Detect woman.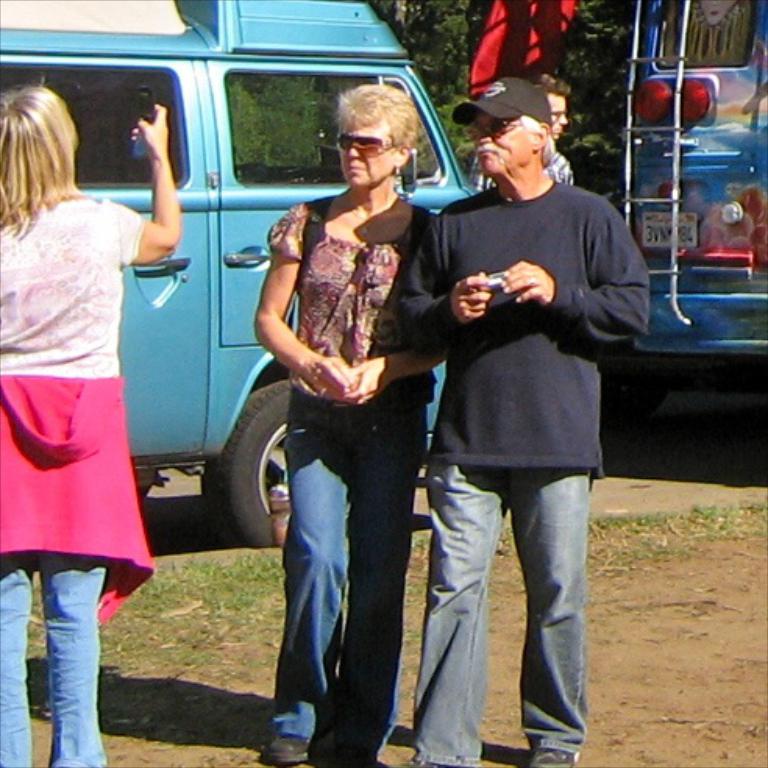
Detected at region(6, 67, 170, 696).
